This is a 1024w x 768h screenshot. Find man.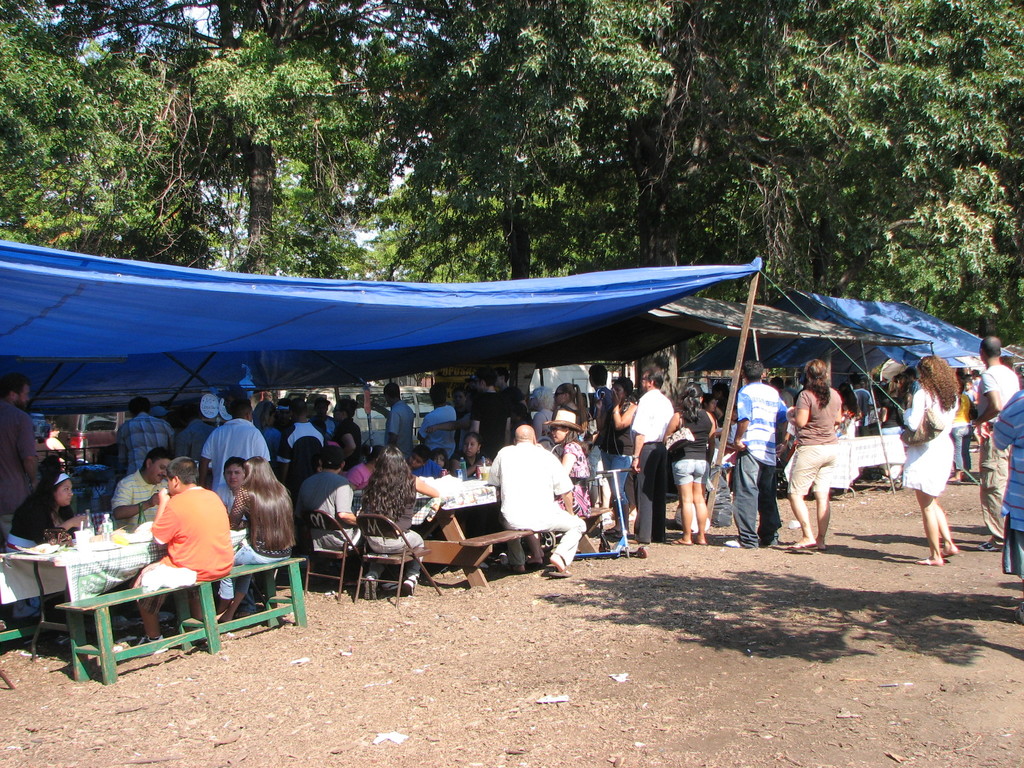
Bounding box: {"x1": 112, "y1": 396, "x2": 181, "y2": 477}.
